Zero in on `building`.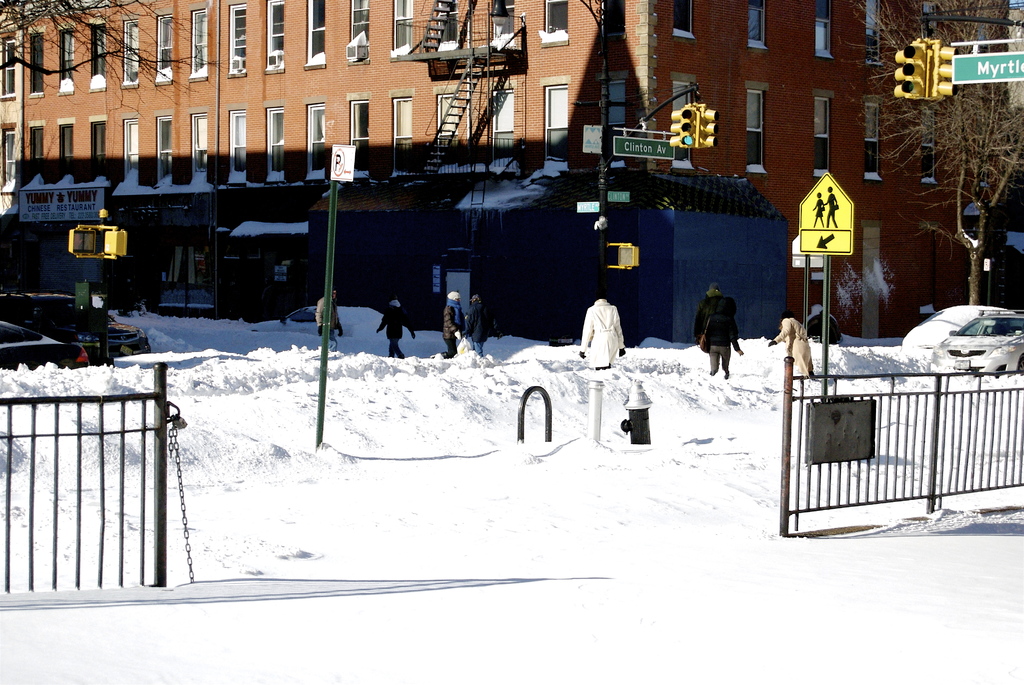
Zeroed in: {"left": 0, "top": 0, "right": 1023, "bottom": 342}.
